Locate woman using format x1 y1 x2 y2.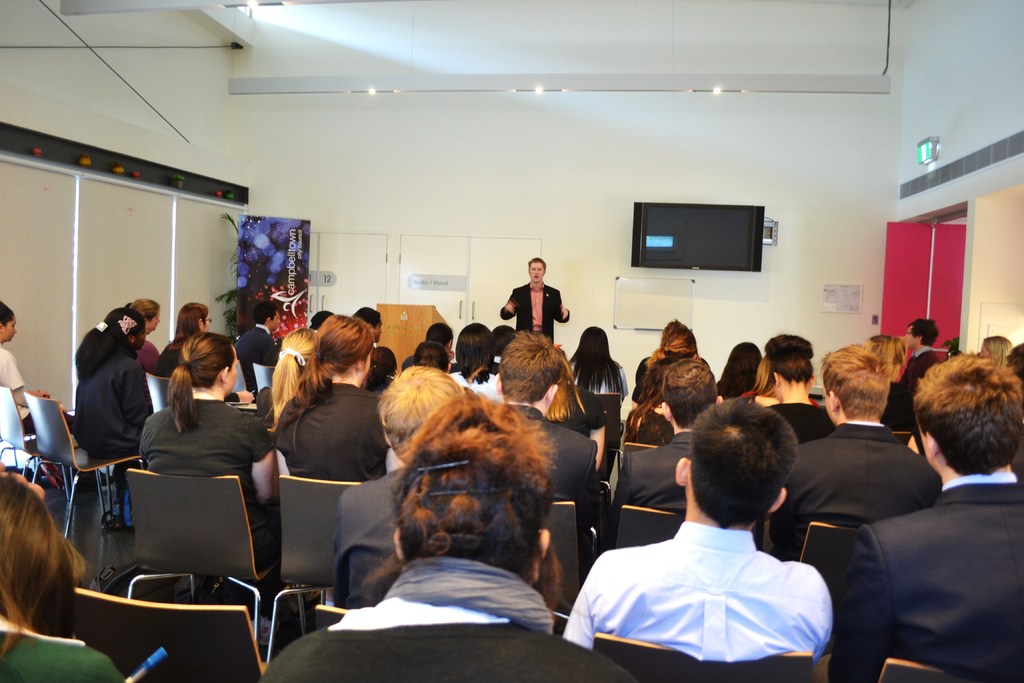
126 300 161 372.
